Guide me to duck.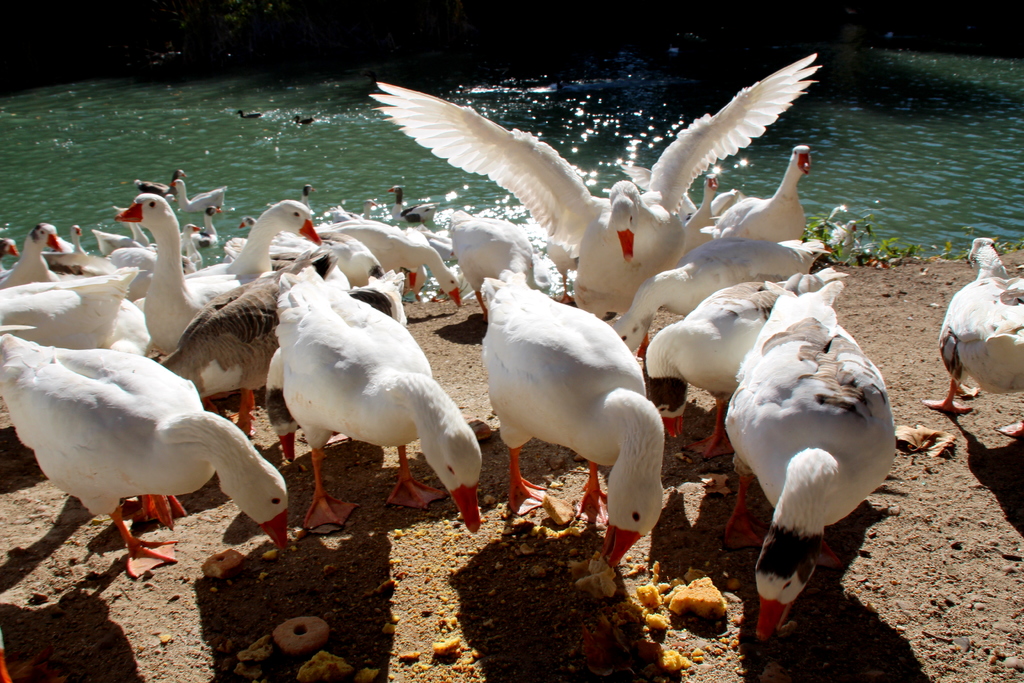
Guidance: l=269, t=260, r=488, b=547.
